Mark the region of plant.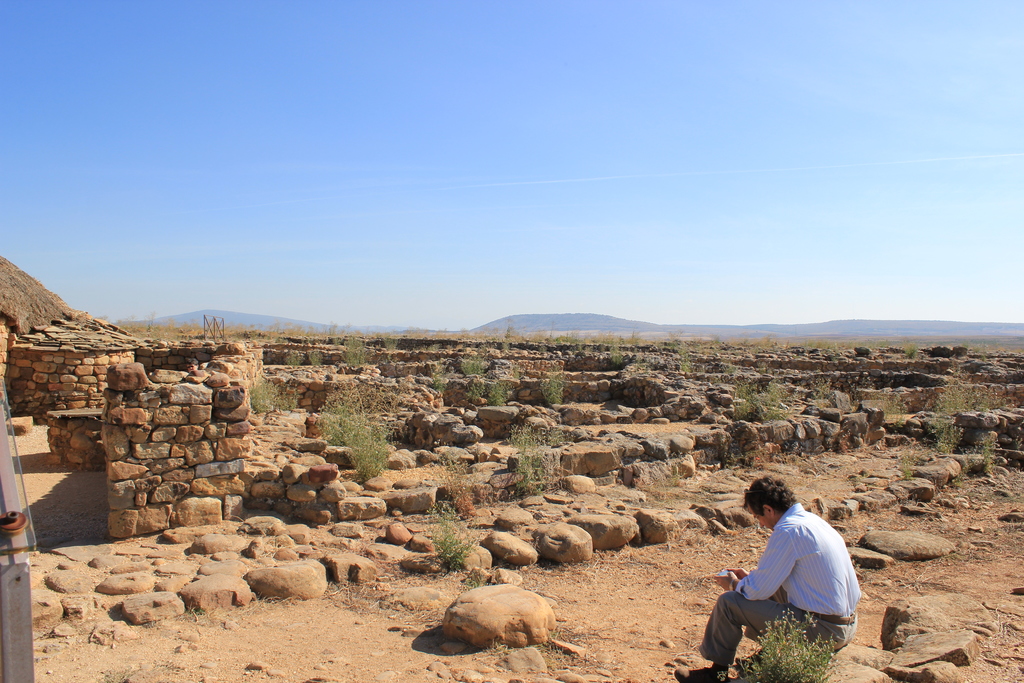
Region: rect(803, 367, 845, 411).
